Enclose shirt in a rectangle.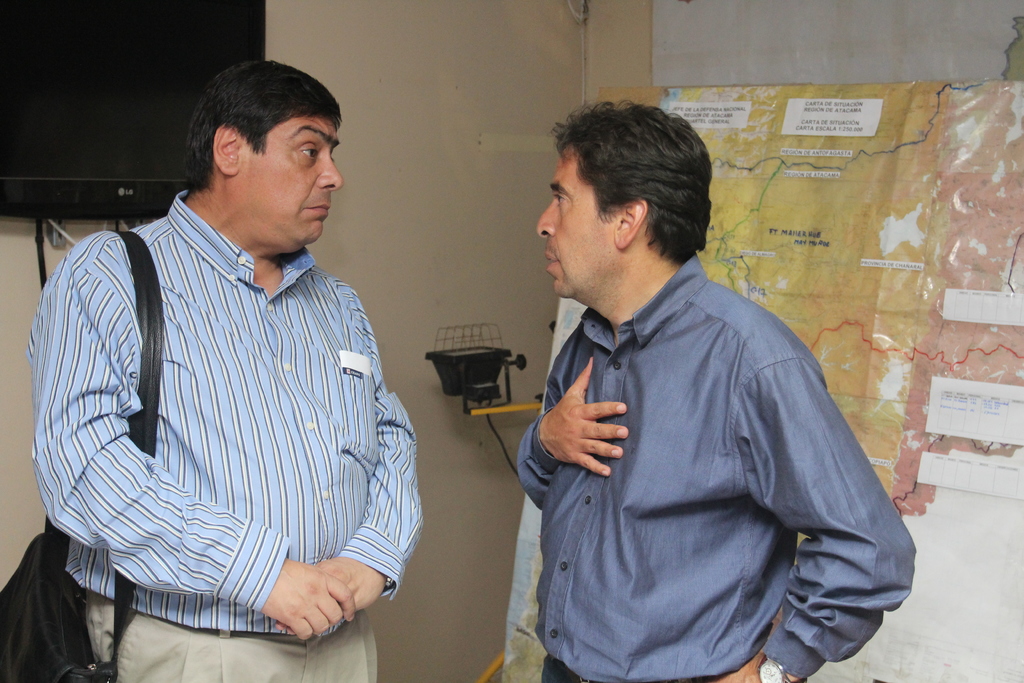
x1=518 y1=256 x2=916 y2=682.
